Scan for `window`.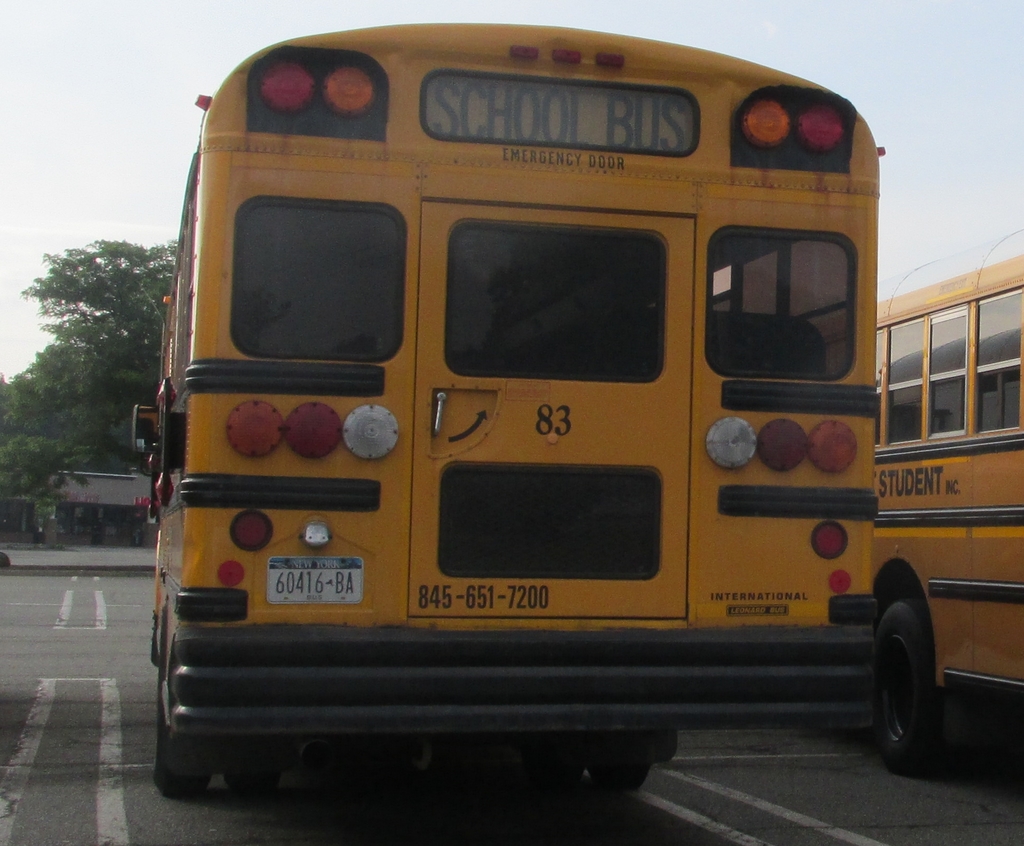
Scan result: 427,207,676,394.
